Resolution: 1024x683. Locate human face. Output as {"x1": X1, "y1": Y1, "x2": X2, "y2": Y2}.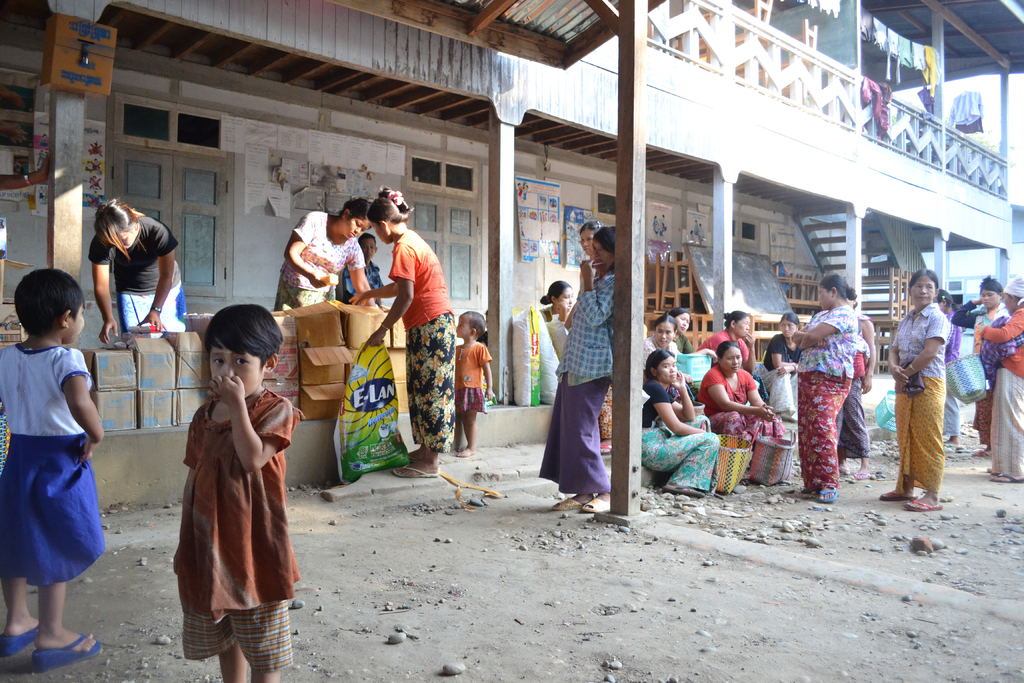
{"x1": 374, "y1": 225, "x2": 388, "y2": 243}.
